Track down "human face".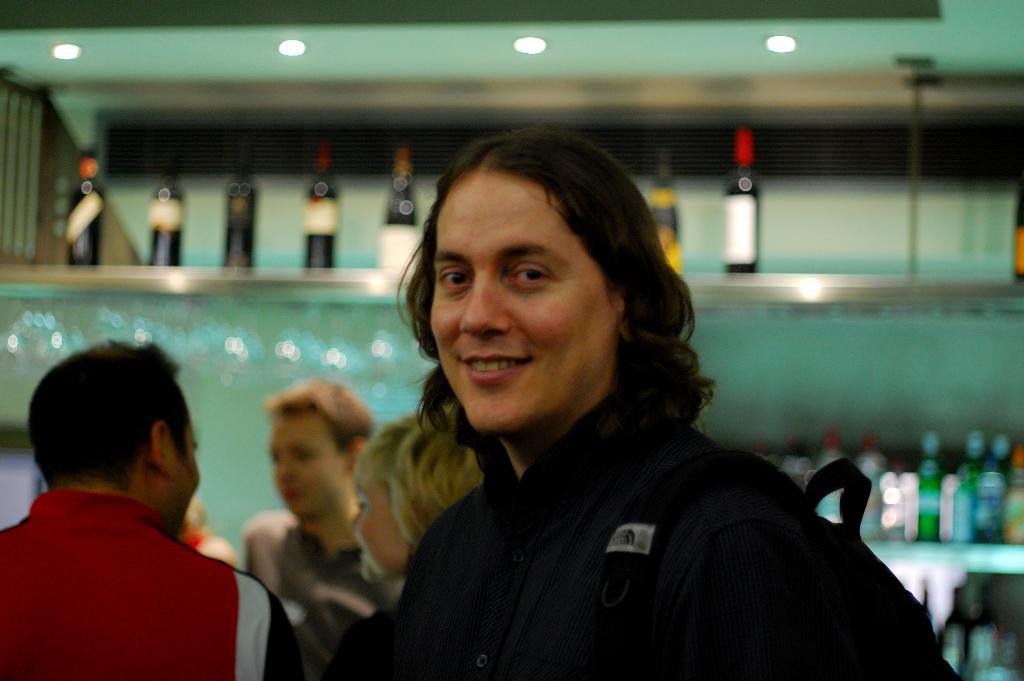
Tracked to bbox(348, 464, 405, 593).
